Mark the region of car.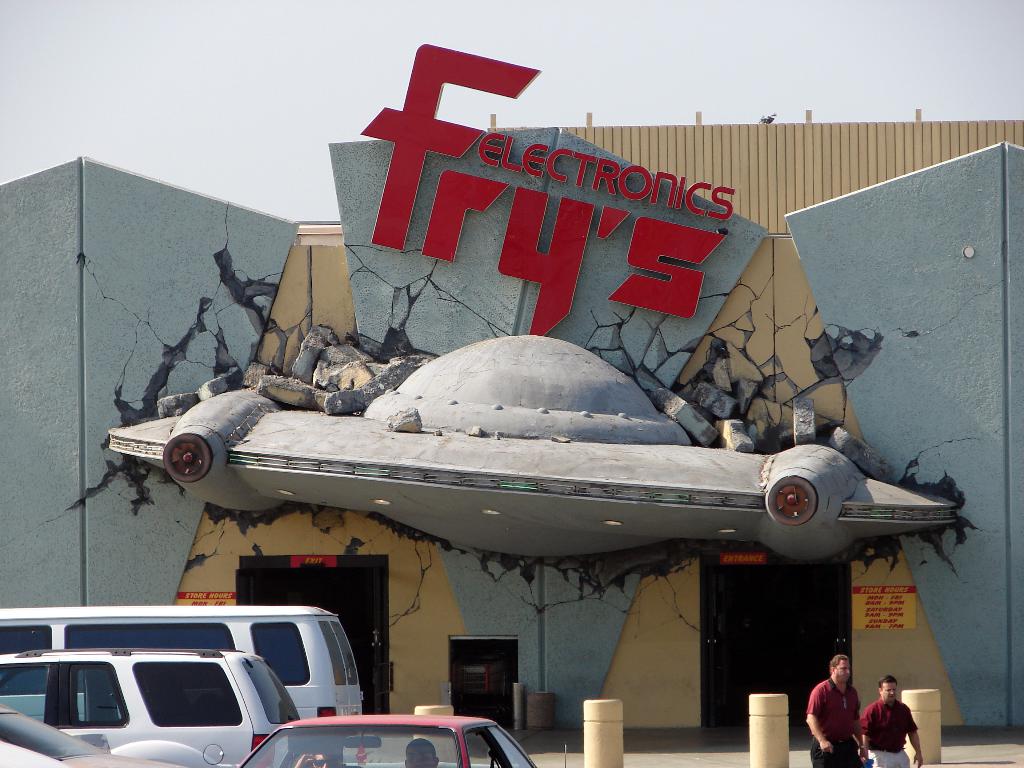
Region: pyautogui.locateOnScreen(0, 653, 298, 766).
